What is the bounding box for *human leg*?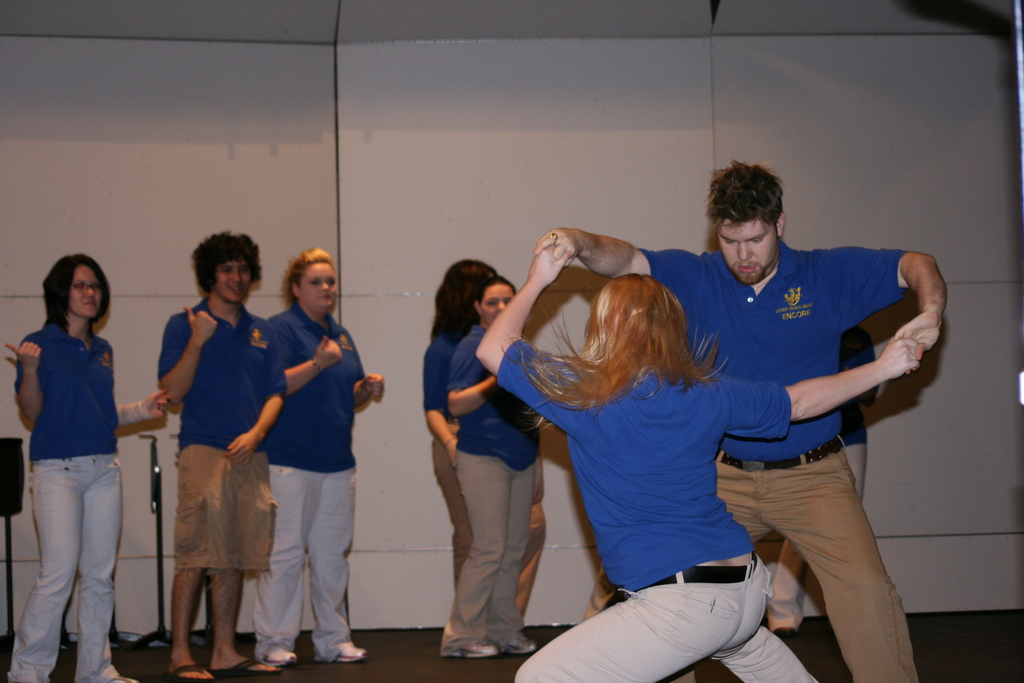
<bbox>260, 473, 307, 659</bbox>.
